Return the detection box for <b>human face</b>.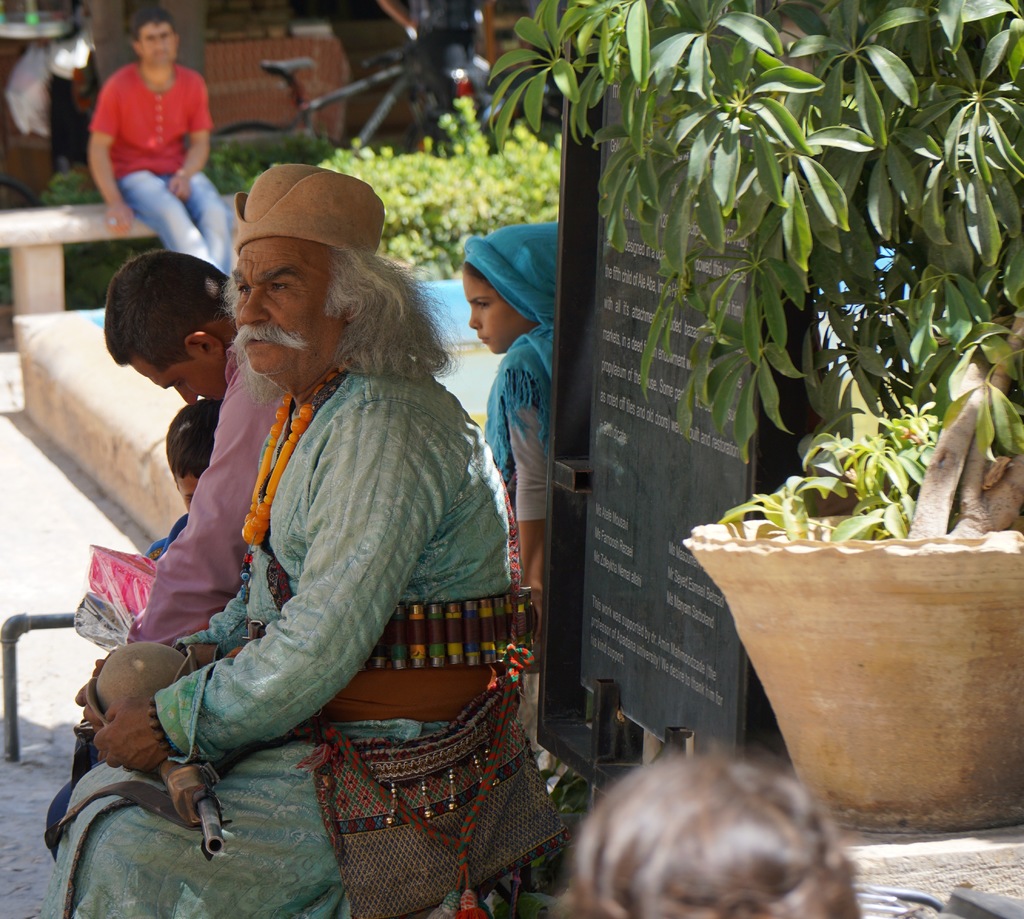
select_region(136, 12, 178, 73).
